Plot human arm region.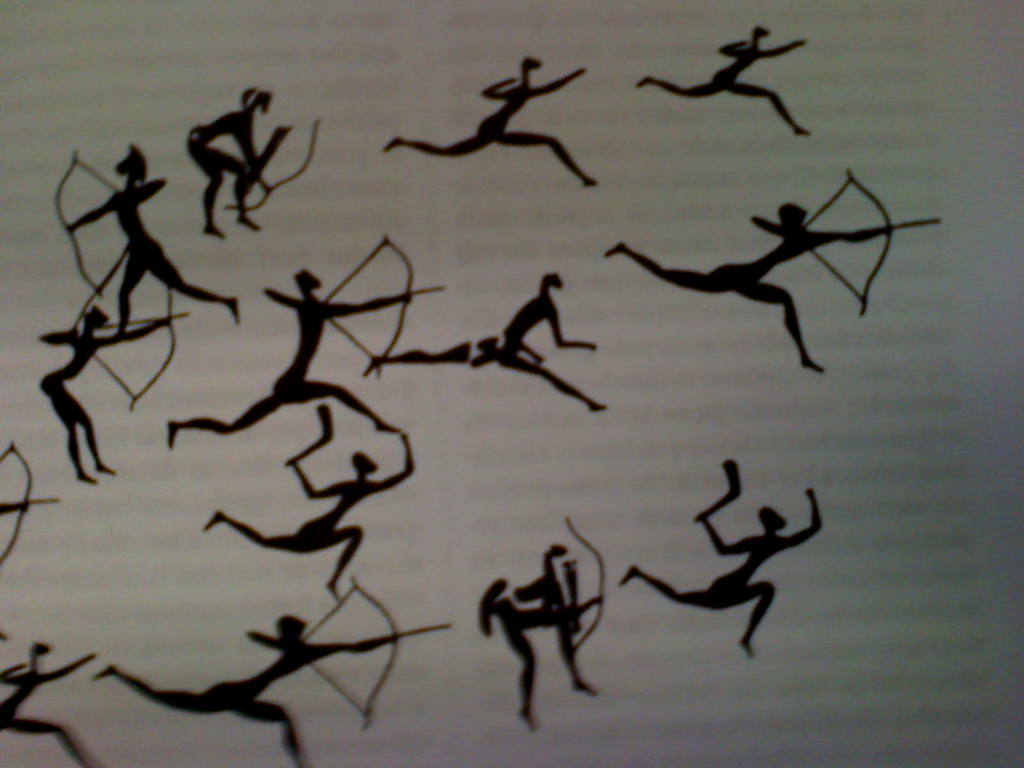
Plotted at (239,108,257,175).
